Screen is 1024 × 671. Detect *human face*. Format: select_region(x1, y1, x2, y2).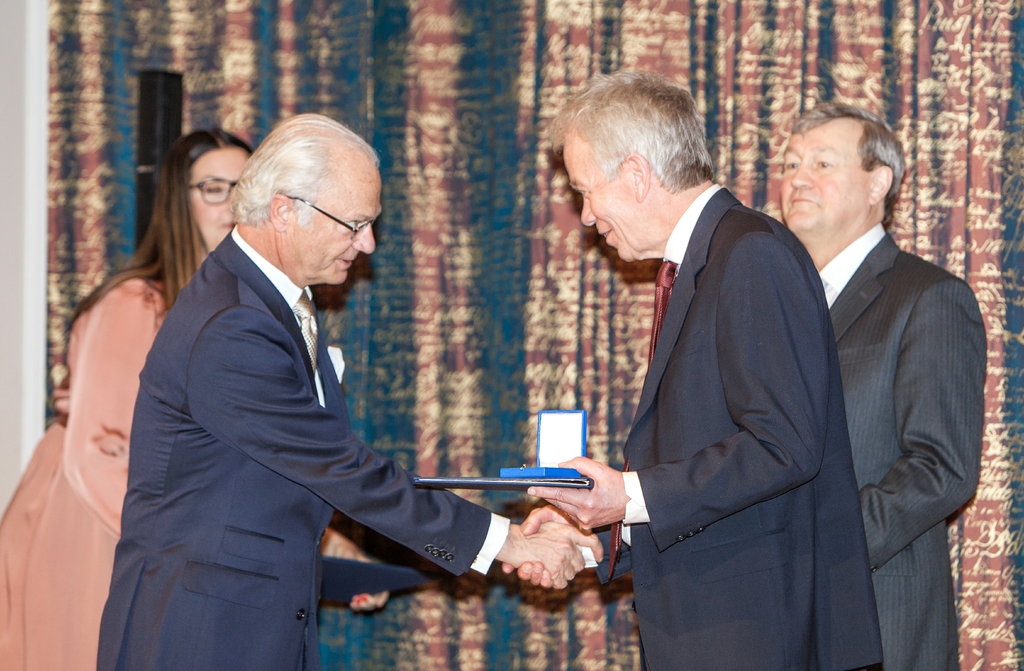
select_region(190, 147, 254, 245).
